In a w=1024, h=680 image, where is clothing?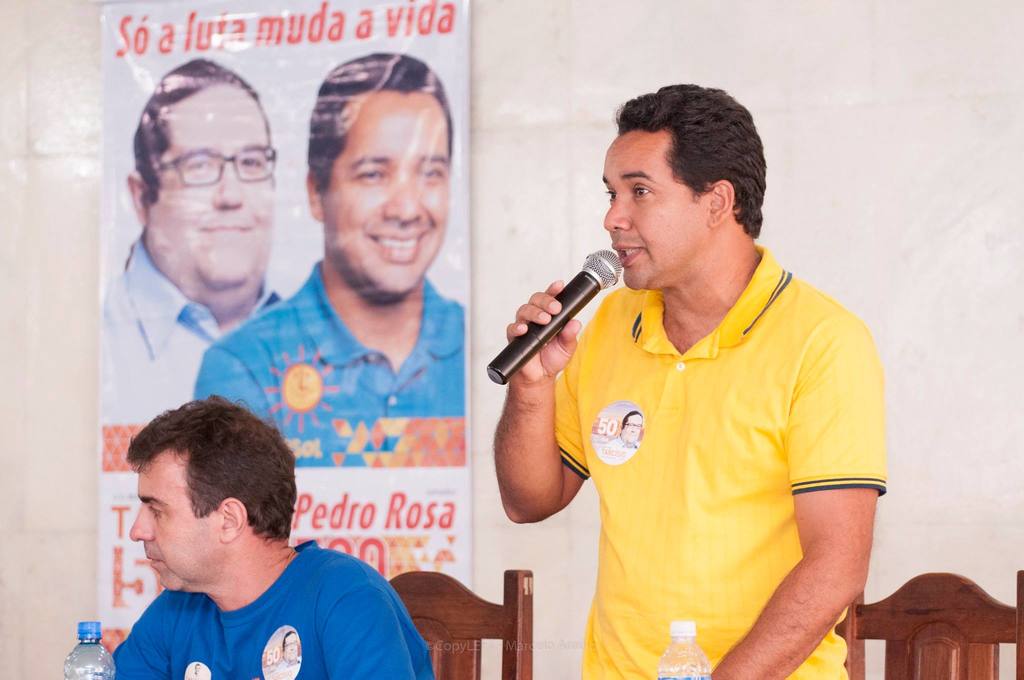
101 229 283 421.
